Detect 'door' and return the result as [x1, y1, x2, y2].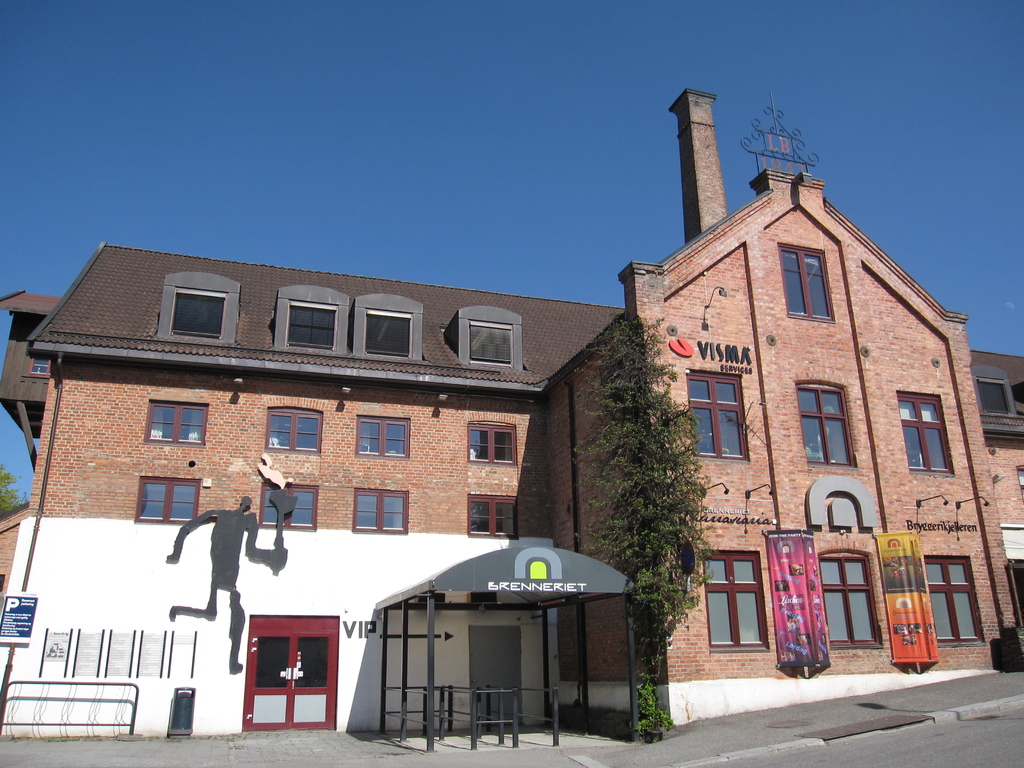
[470, 626, 523, 732].
